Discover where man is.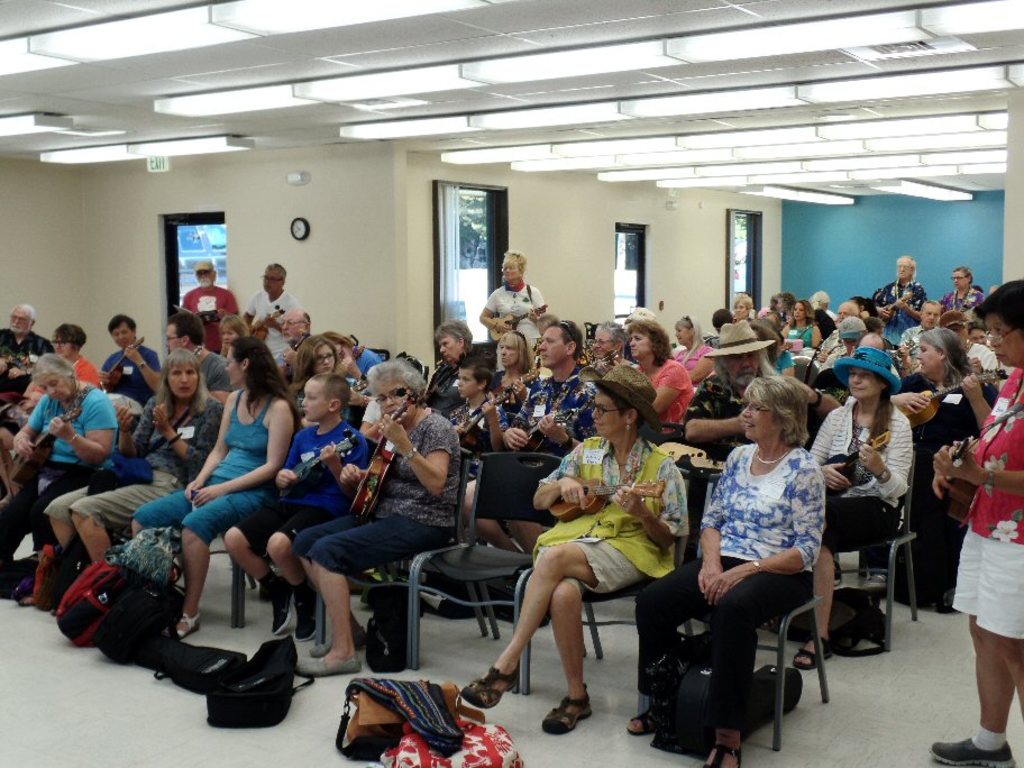
Discovered at <bbox>815, 303, 860, 368</bbox>.
